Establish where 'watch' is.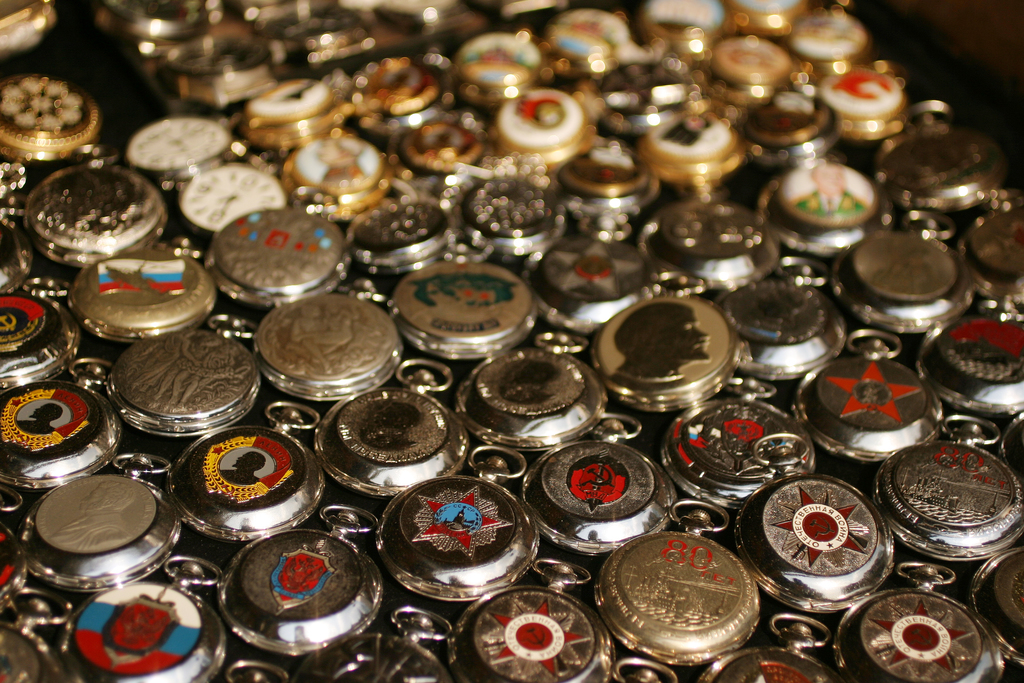
Established at 484, 79, 598, 171.
